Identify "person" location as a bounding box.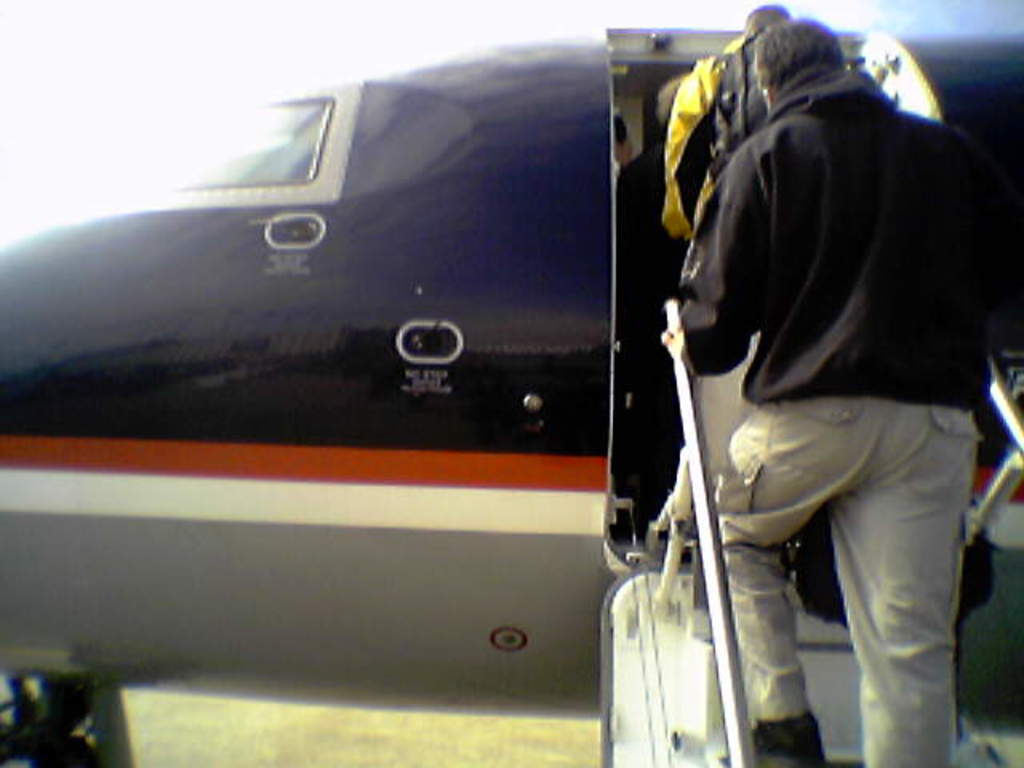
box=[664, 0, 792, 504].
